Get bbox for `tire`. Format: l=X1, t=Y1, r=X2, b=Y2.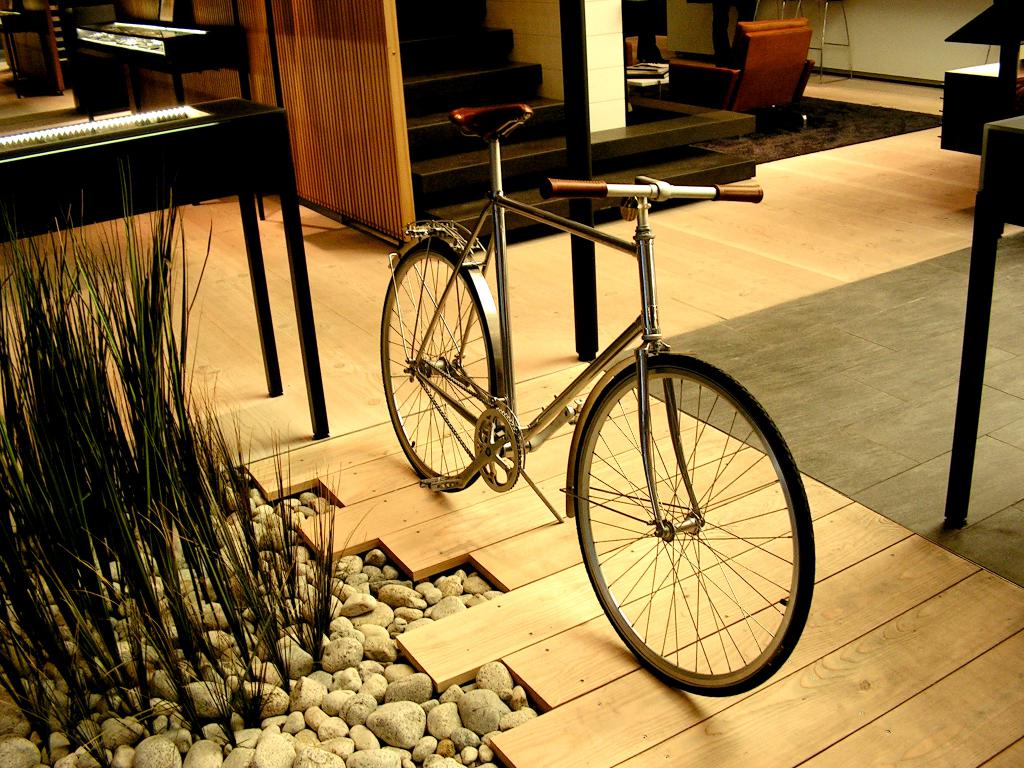
l=383, t=241, r=500, b=491.
